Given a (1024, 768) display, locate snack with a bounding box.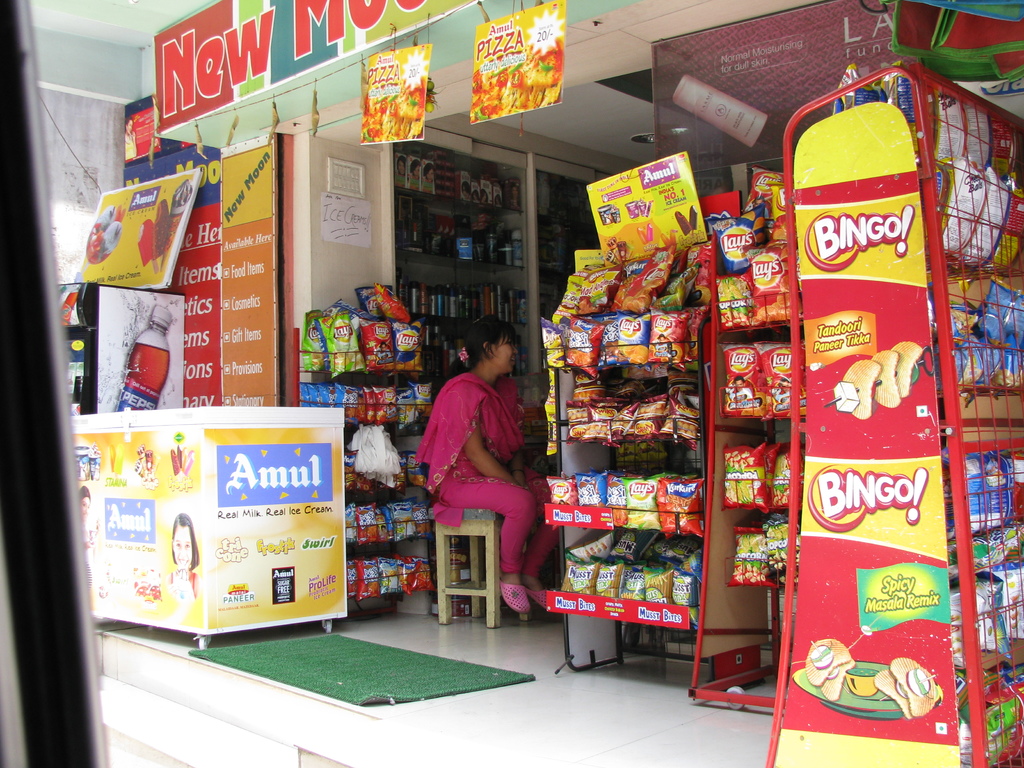
Located: bbox(892, 660, 940, 716).
